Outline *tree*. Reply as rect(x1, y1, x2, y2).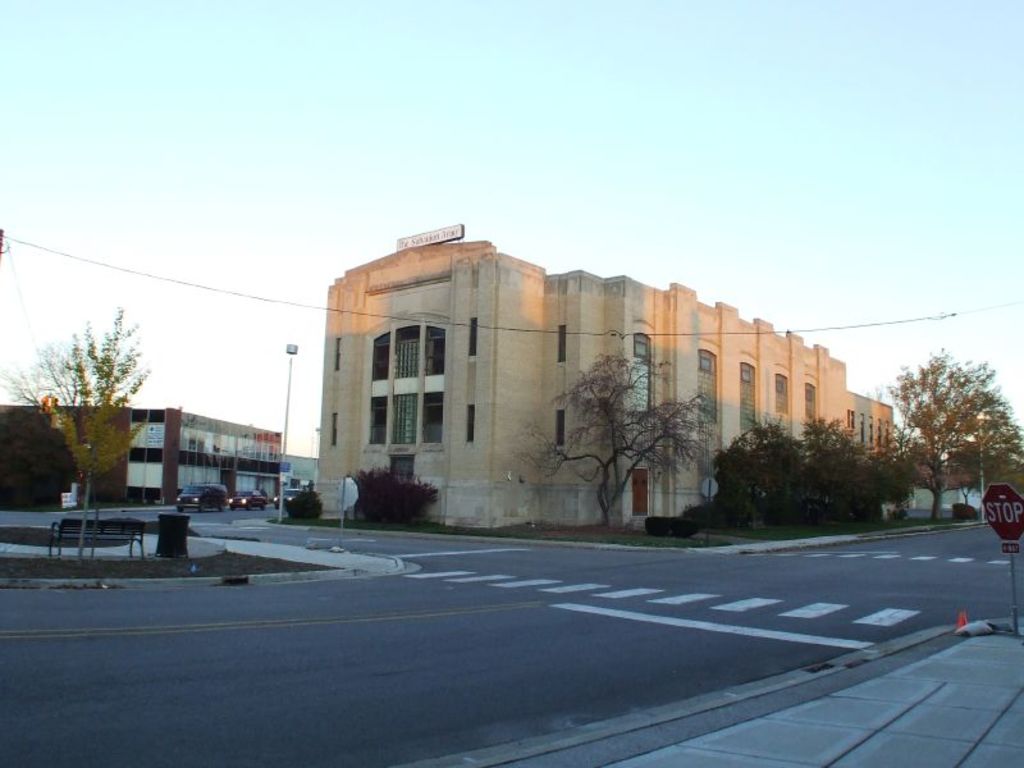
rect(0, 307, 156, 559).
